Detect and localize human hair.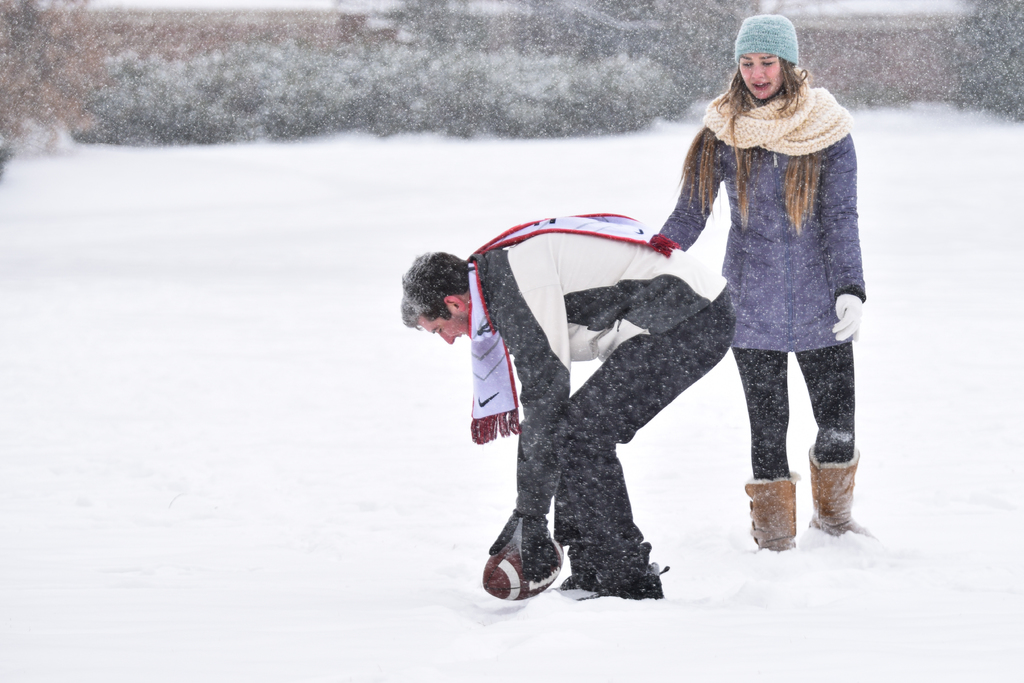
Localized at pyautogui.locateOnScreen(405, 246, 477, 343).
